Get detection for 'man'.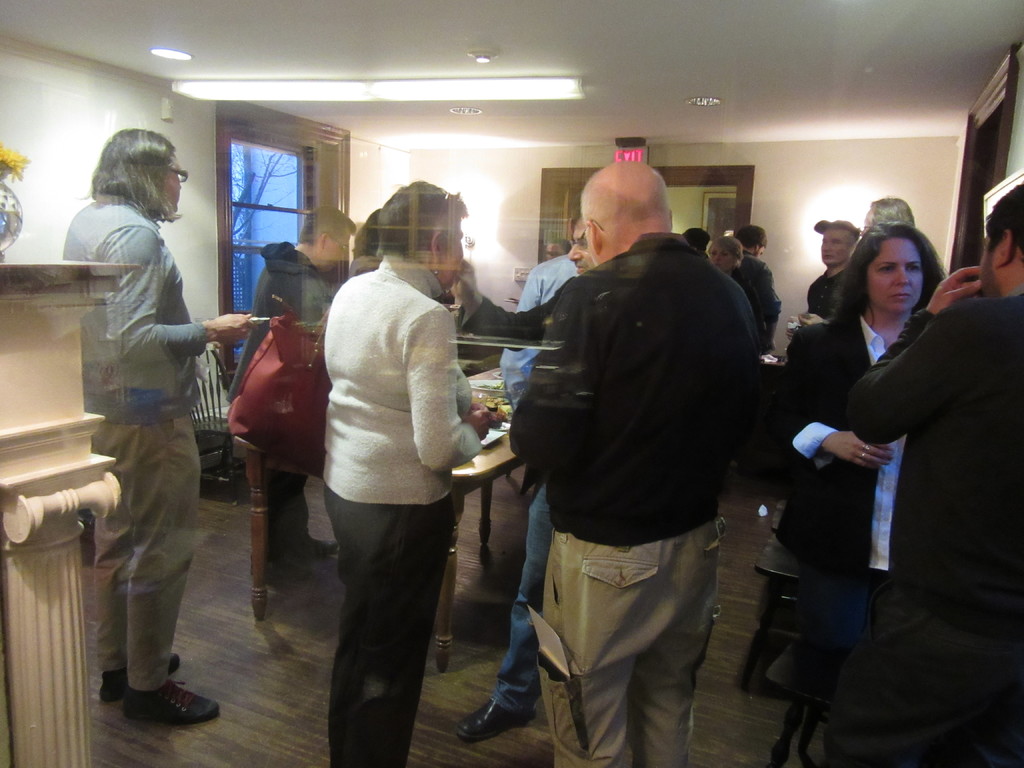
Detection: 499 157 776 748.
